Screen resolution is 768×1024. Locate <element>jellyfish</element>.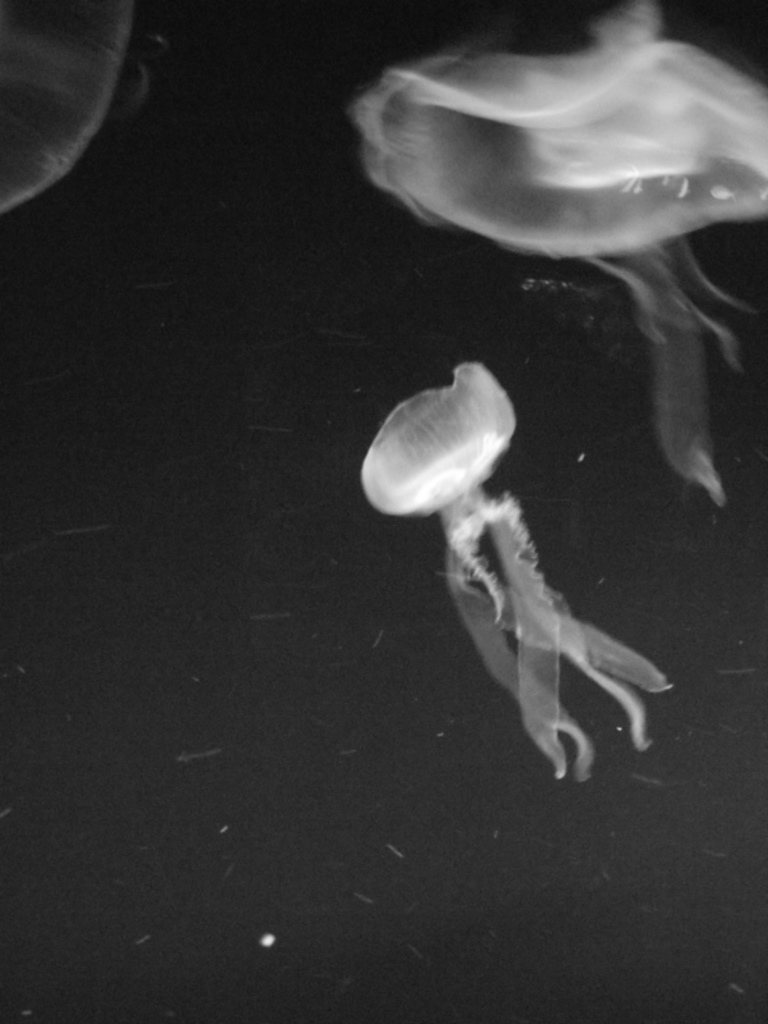
<box>360,352,678,786</box>.
